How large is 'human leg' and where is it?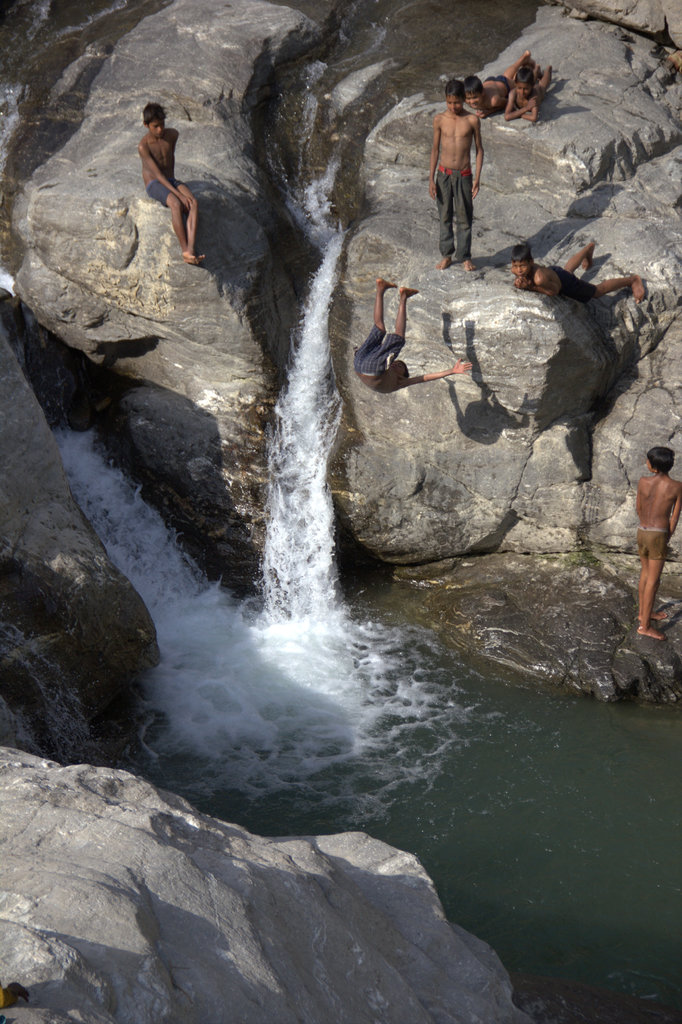
Bounding box: bbox=[458, 166, 477, 269].
